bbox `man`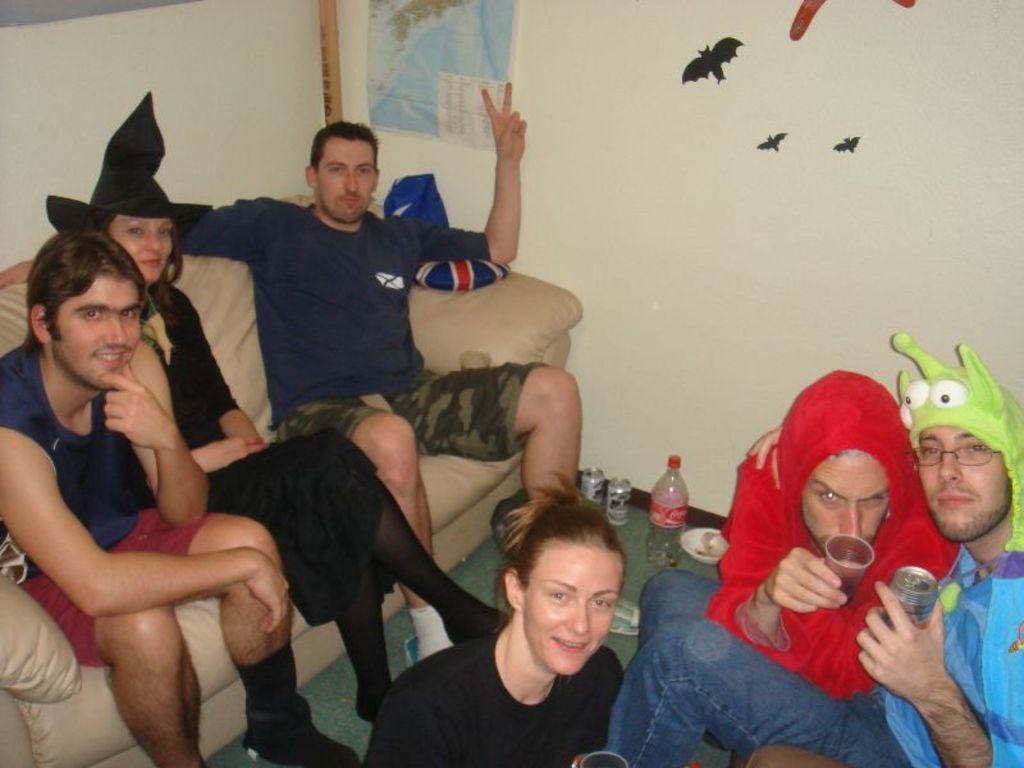
(left=604, top=330, right=1023, bottom=767)
